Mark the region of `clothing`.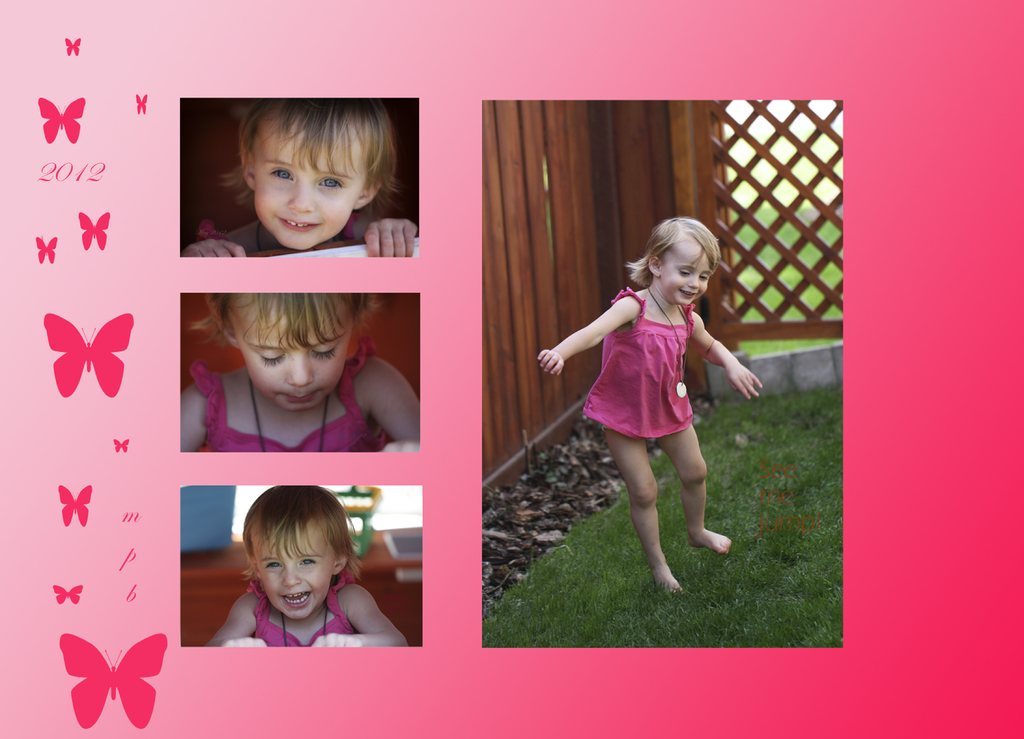
Region: Rect(197, 212, 361, 242).
